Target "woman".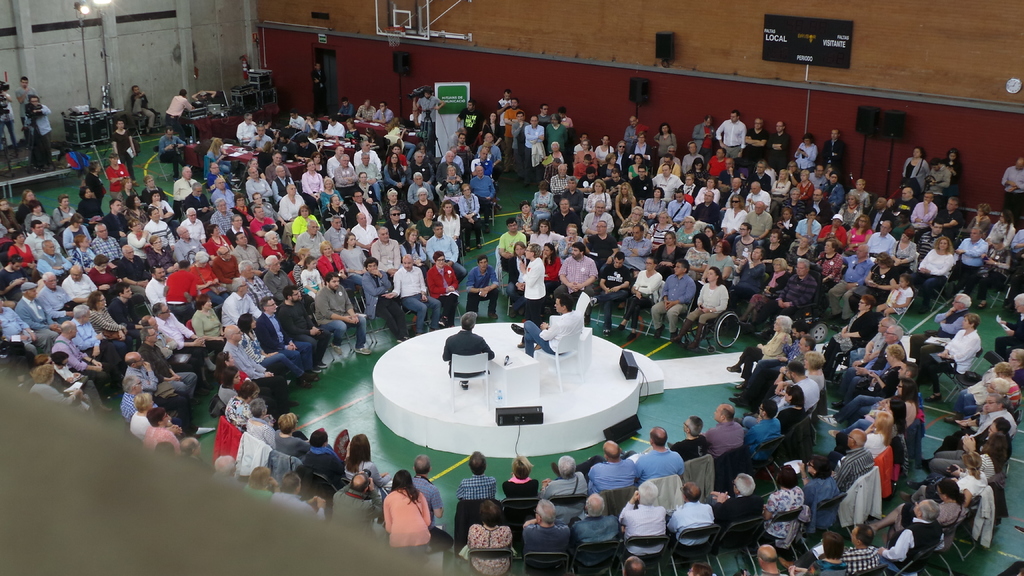
Target region: detection(461, 499, 515, 575).
